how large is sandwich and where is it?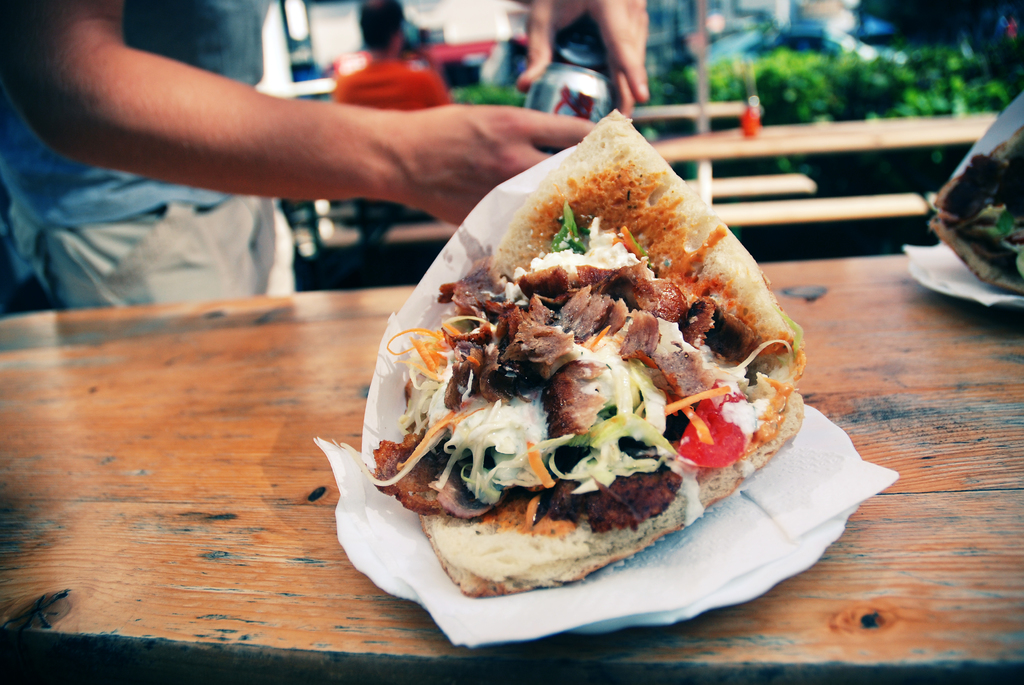
Bounding box: rect(376, 111, 806, 598).
